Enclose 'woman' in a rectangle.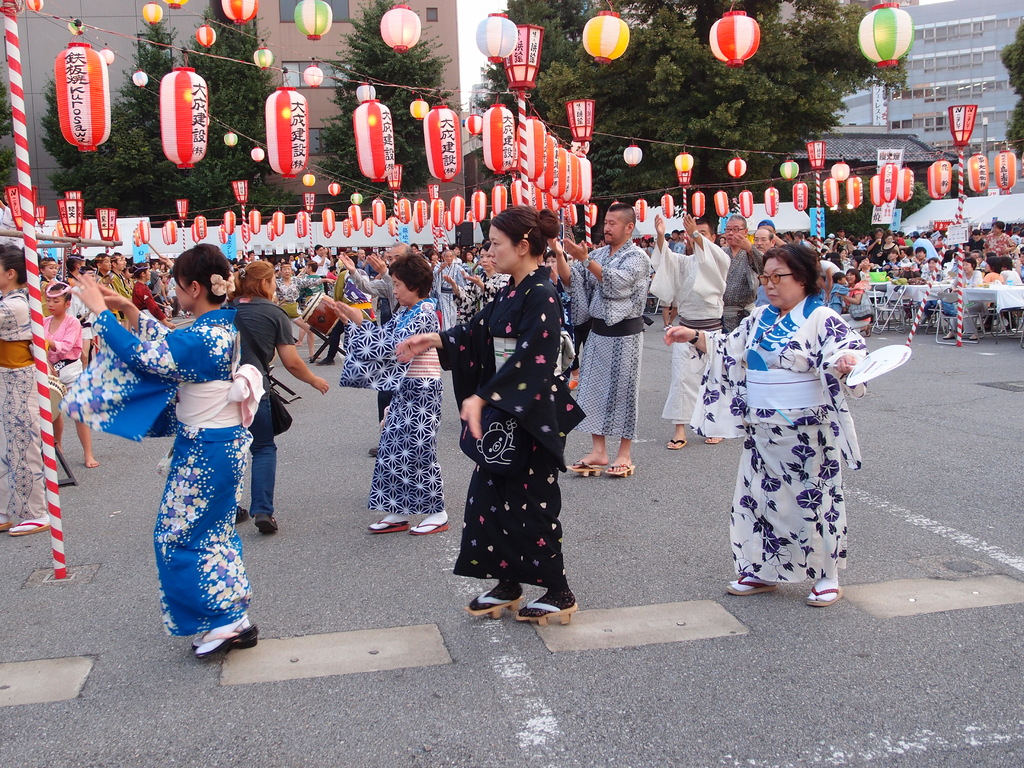
(left=824, top=268, right=870, bottom=332).
